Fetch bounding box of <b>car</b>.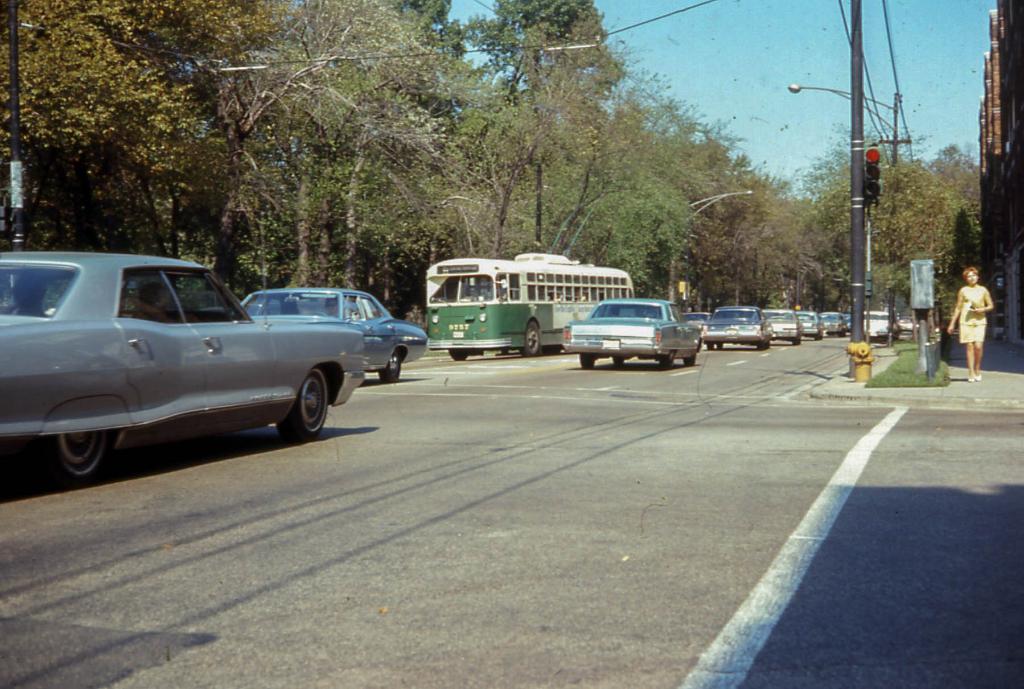
Bbox: (705,306,767,351).
